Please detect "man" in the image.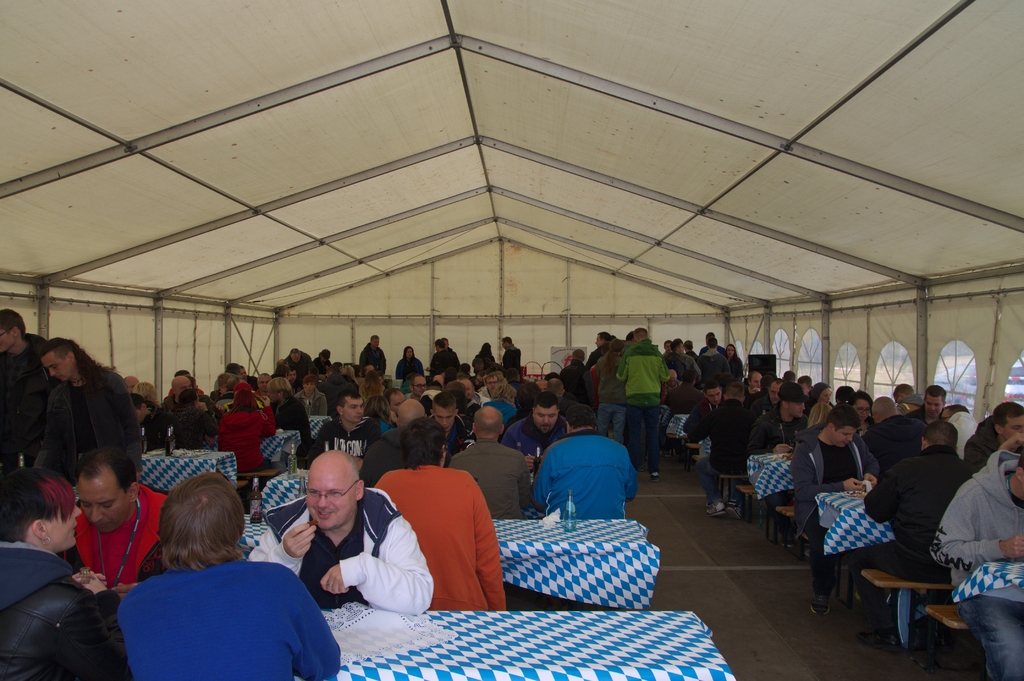
(x1=795, y1=374, x2=815, y2=400).
